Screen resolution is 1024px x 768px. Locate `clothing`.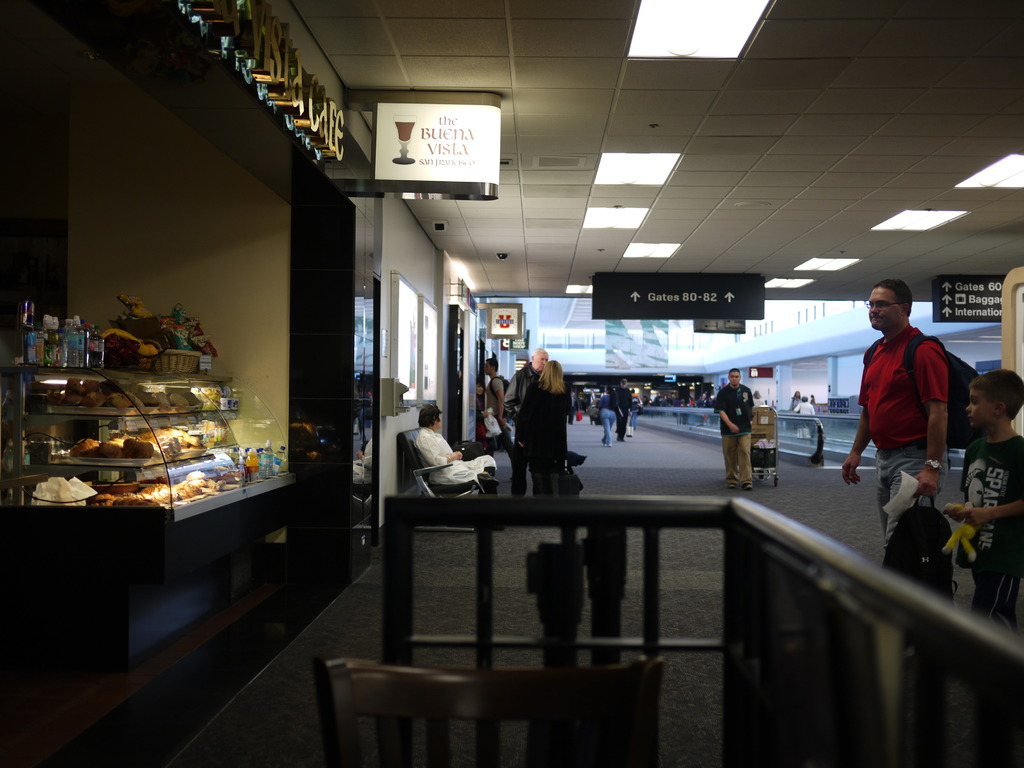
x1=413, y1=423, x2=500, y2=493.
